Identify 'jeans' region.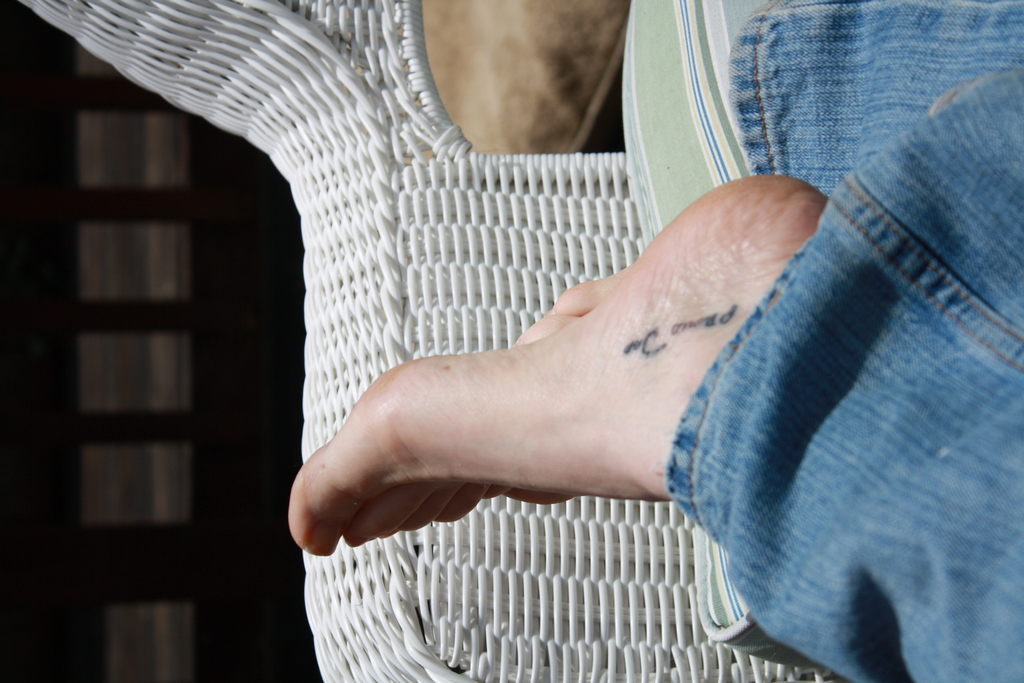
Region: [x1=735, y1=0, x2=1015, y2=202].
